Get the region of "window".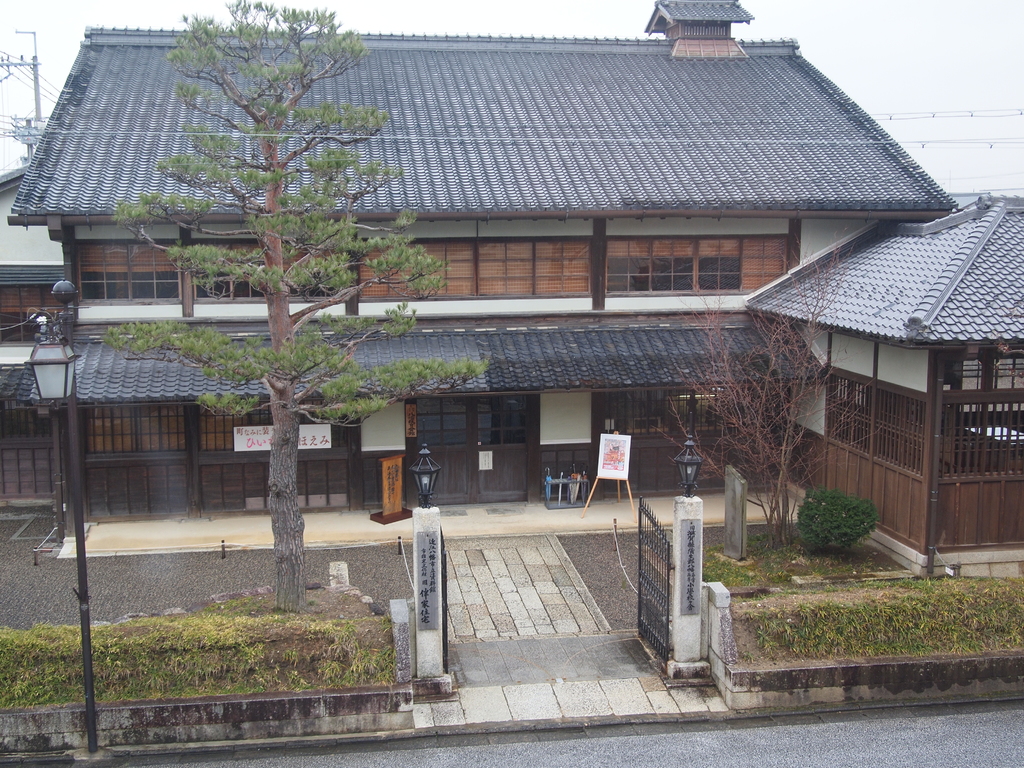
BBox(609, 248, 747, 288).
